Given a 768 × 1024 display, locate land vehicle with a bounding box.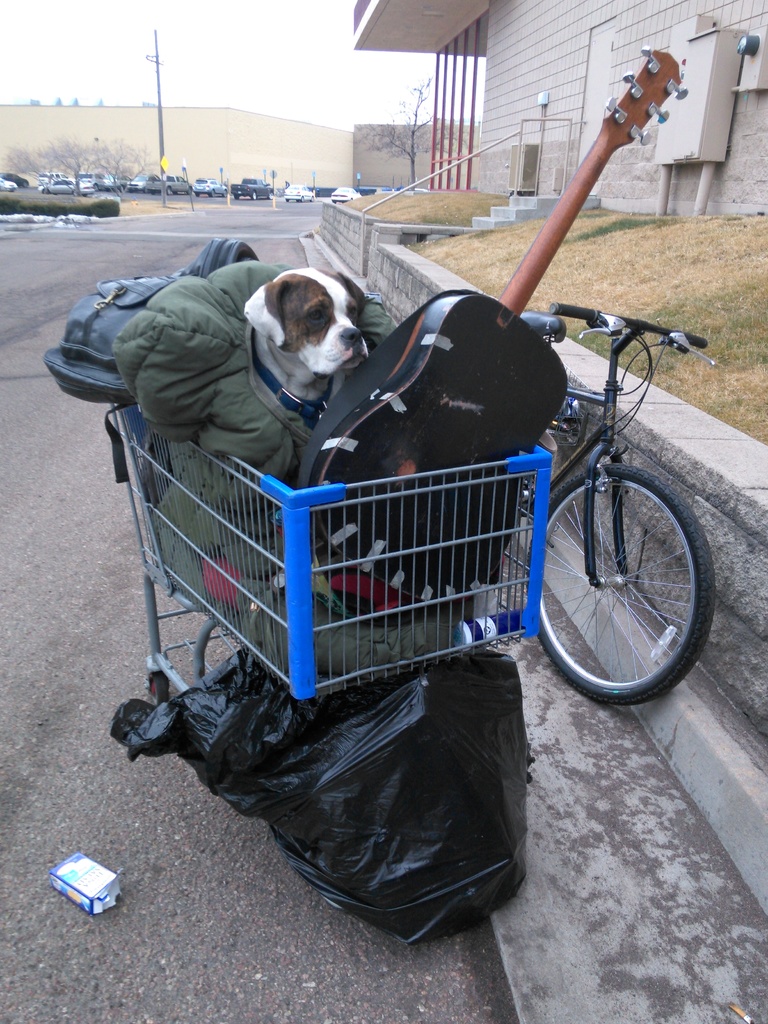
Located: [0,175,16,194].
